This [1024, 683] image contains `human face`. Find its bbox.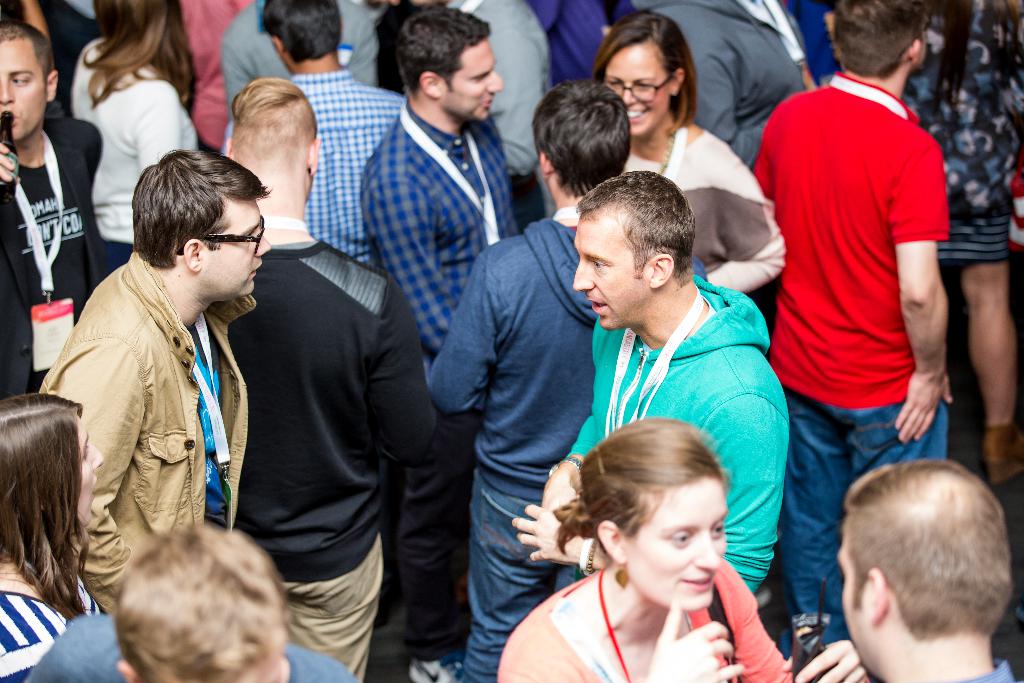
x1=575 y1=218 x2=637 y2=331.
